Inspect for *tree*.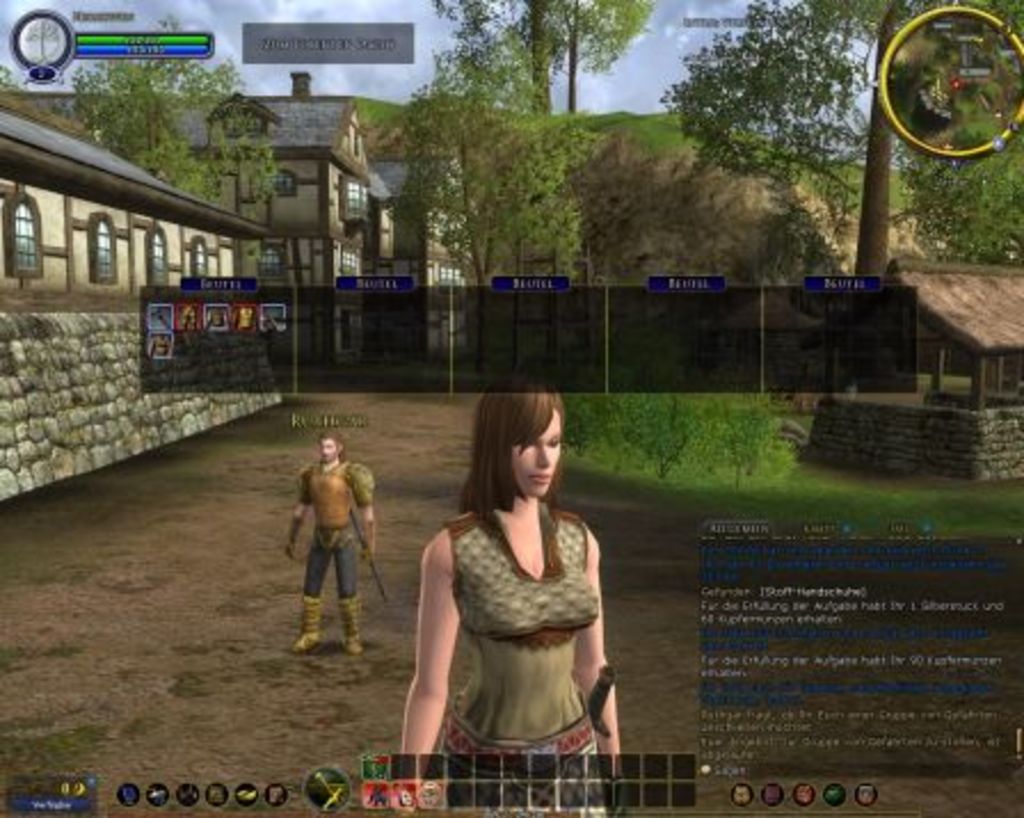
Inspection: bbox(201, 82, 274, 276).
